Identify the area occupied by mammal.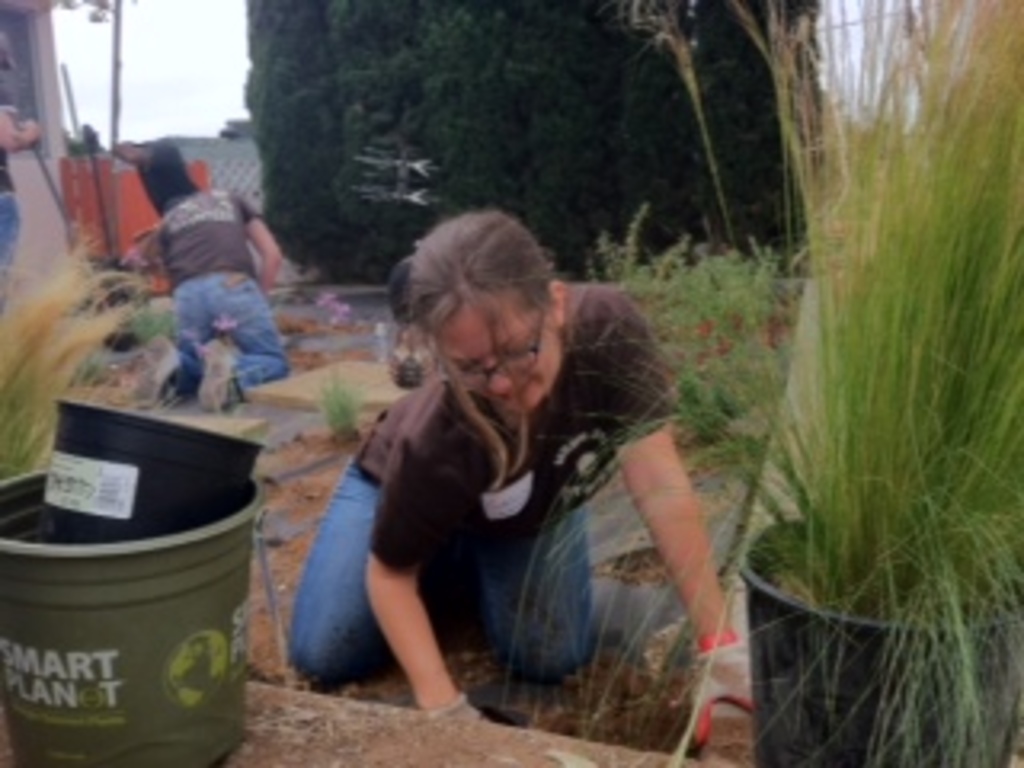
Area: BBox(0, 48, 42, 304).
